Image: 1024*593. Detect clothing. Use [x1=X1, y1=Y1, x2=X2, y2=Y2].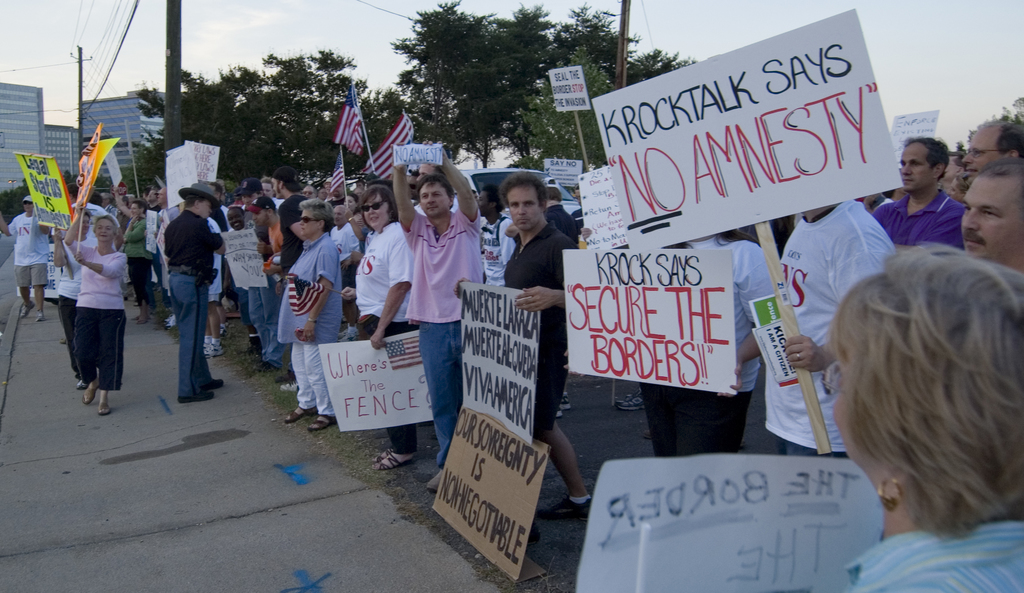
[x1=636, y1=233, x2=777, y2=455].
